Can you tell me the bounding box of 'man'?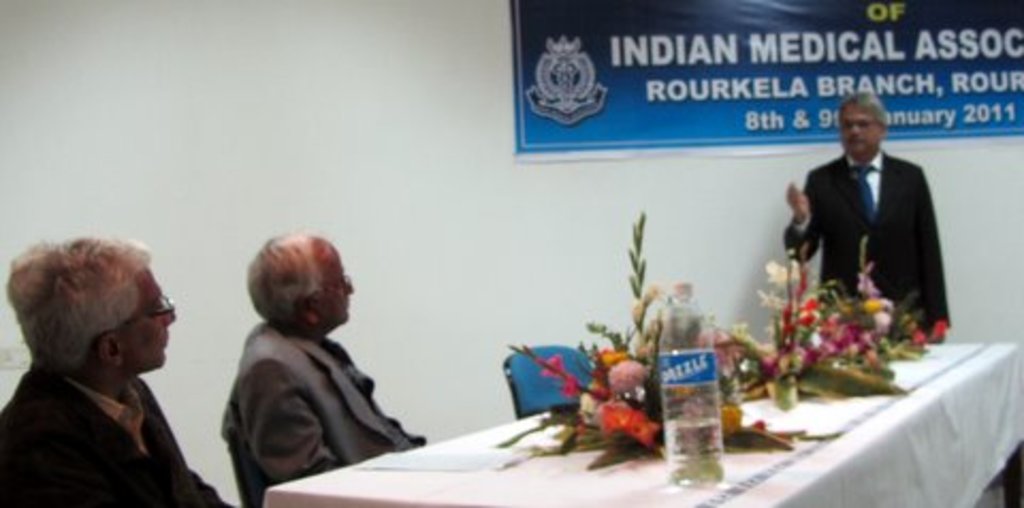
Rect(203, 233, 433, 506).
